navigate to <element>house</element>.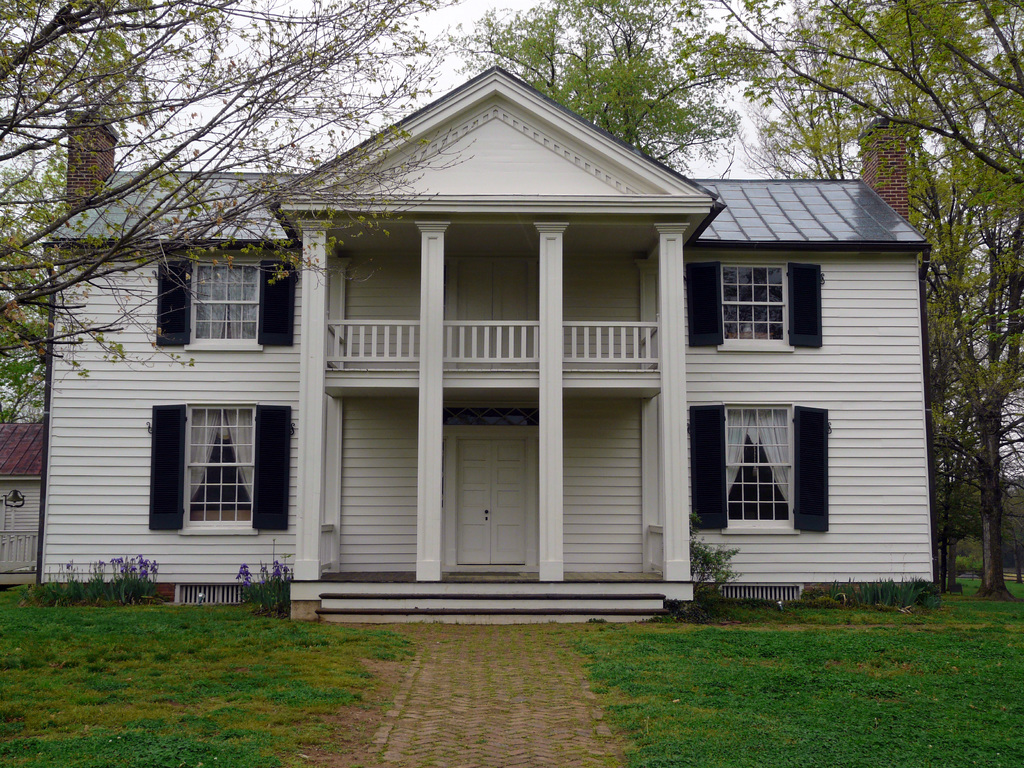
Navigation target: 46,69,929,618.
